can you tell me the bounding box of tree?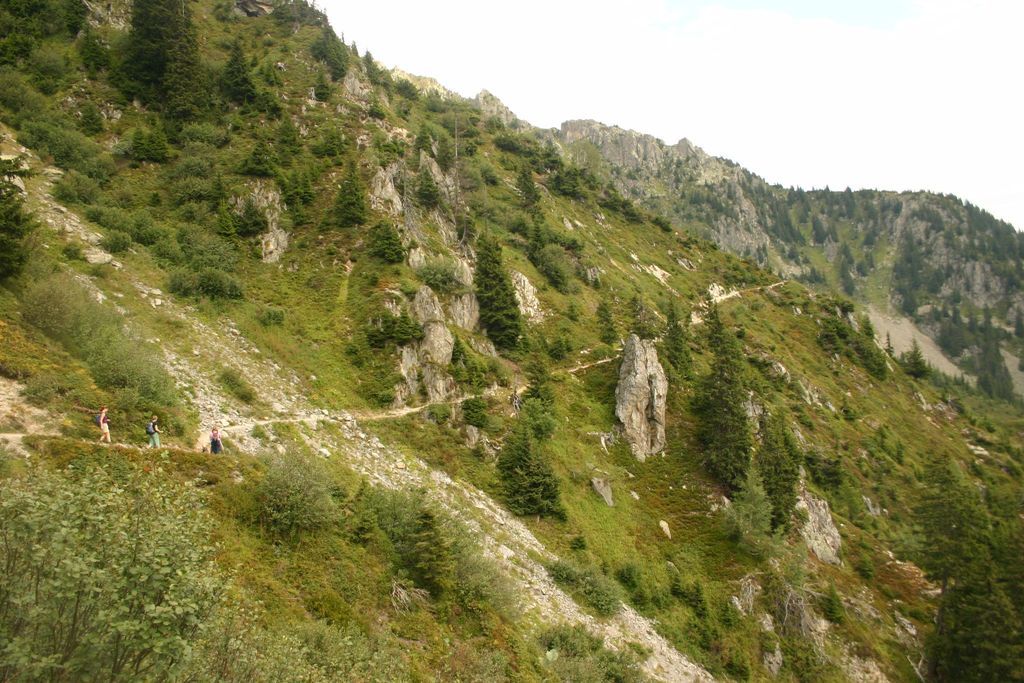
locate(410, 119, 433, 163).
